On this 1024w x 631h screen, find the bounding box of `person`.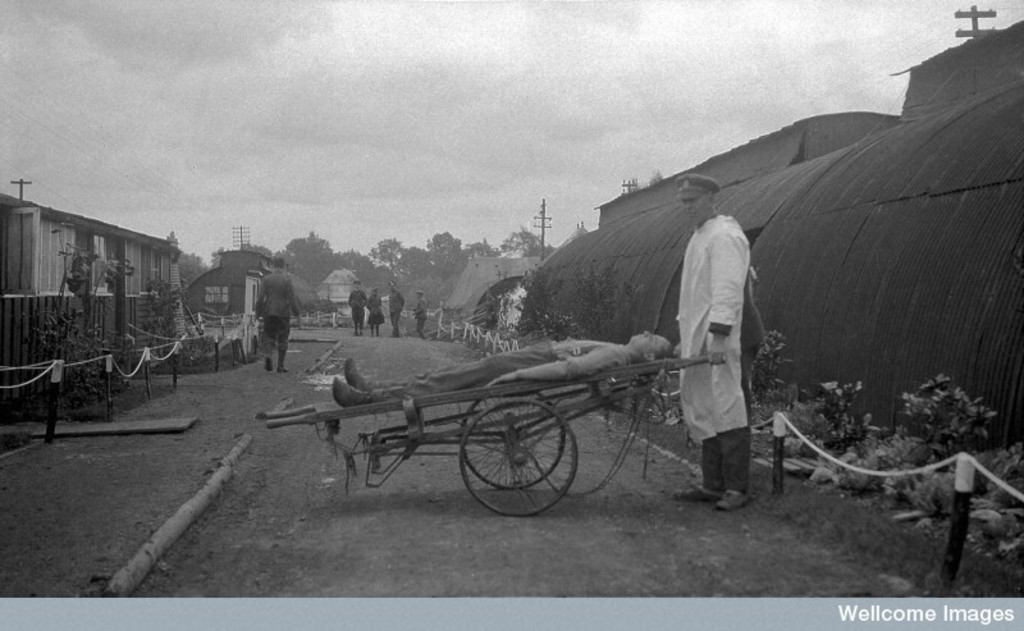
Bounding box: select_region(369, 284, 380, 337).
